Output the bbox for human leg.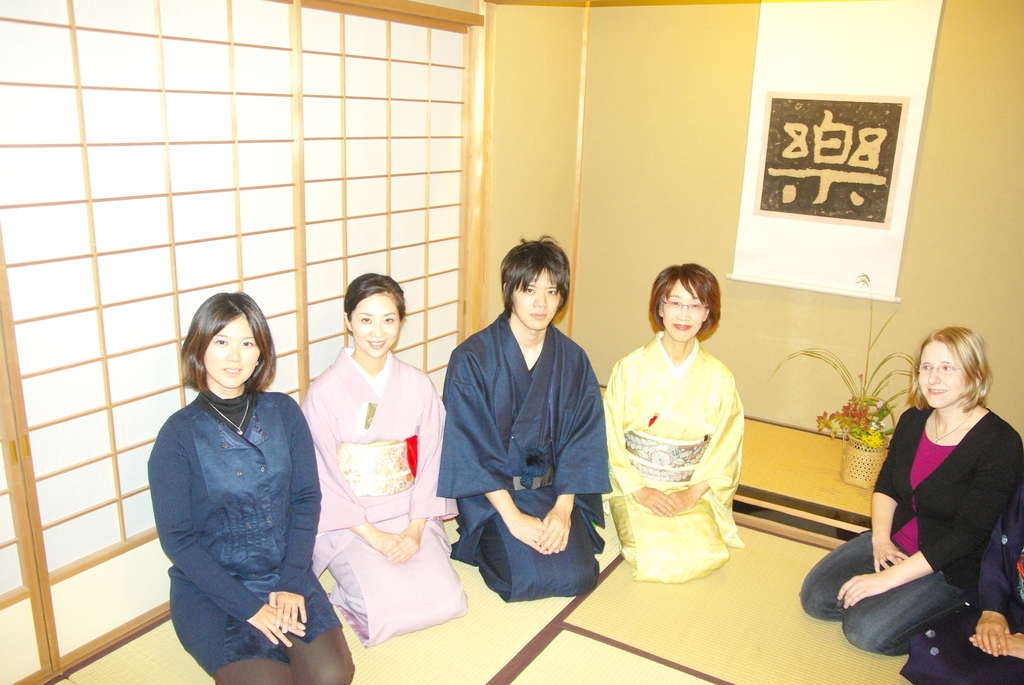
left=328, top=518, right=461, bottom=628.
